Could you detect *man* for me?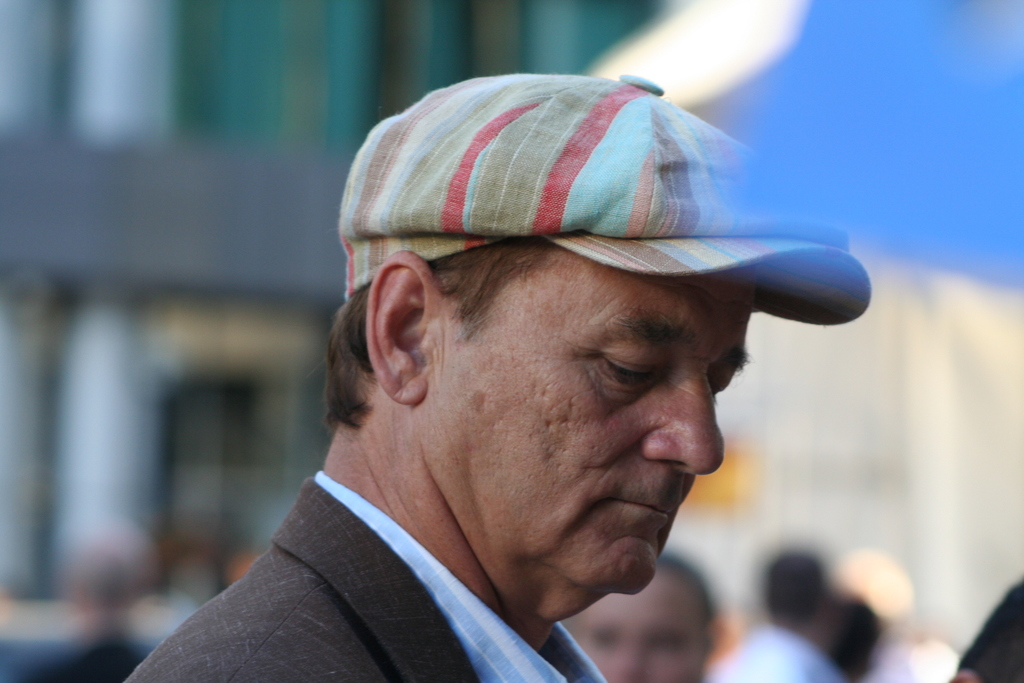
Detection result: crop(147, 78, 900, 682).
